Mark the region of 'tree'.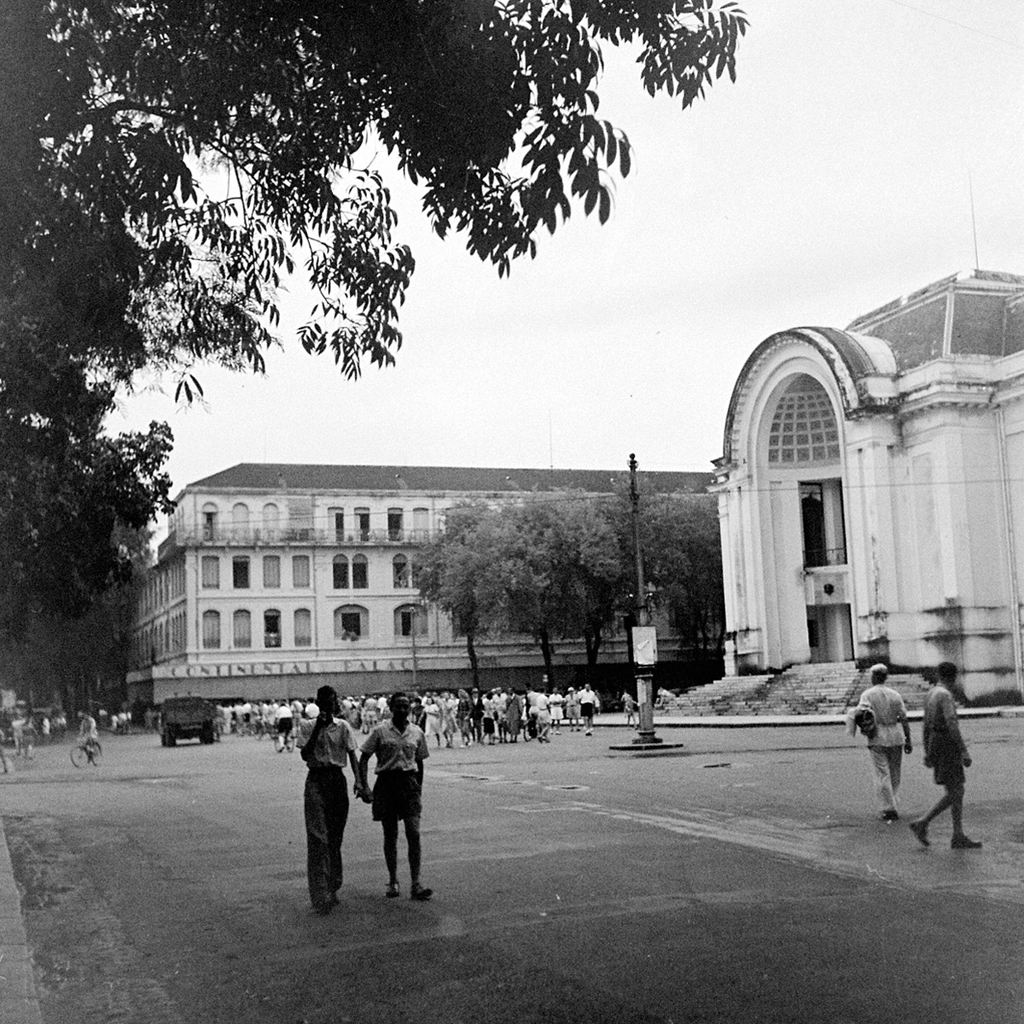
Region: [x1=592, y1=485, x2=732, y2=691].
